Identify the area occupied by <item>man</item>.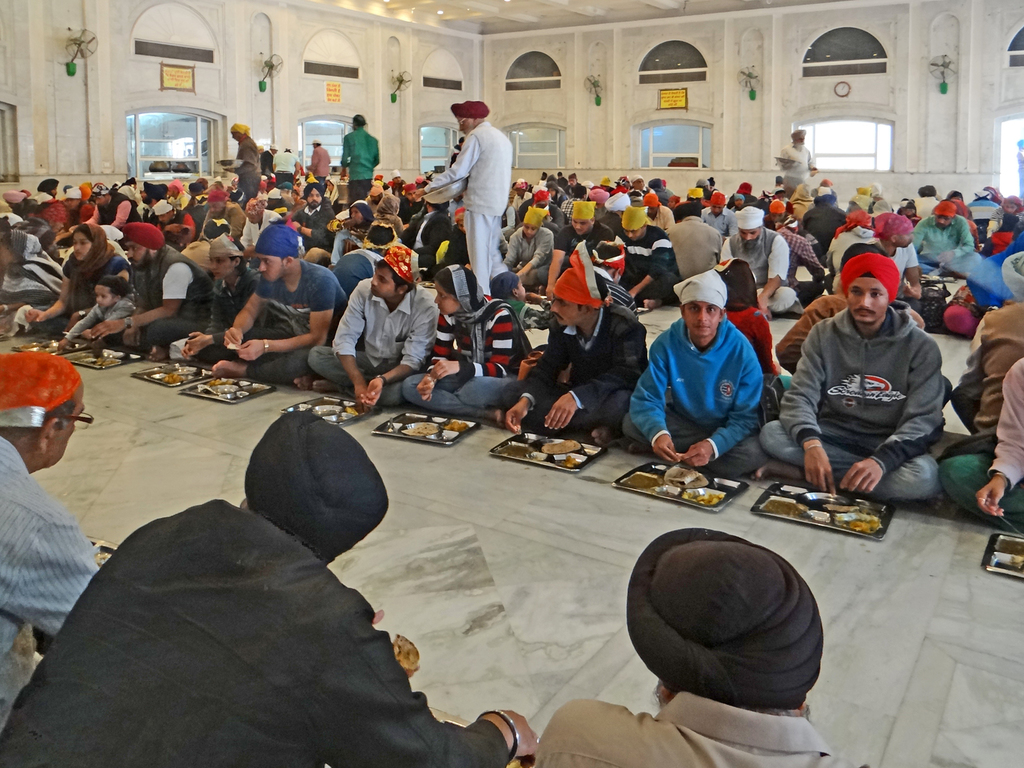
Area: {"x1": 220, "y1": 124, "x2": 268, "y2": 204}.
